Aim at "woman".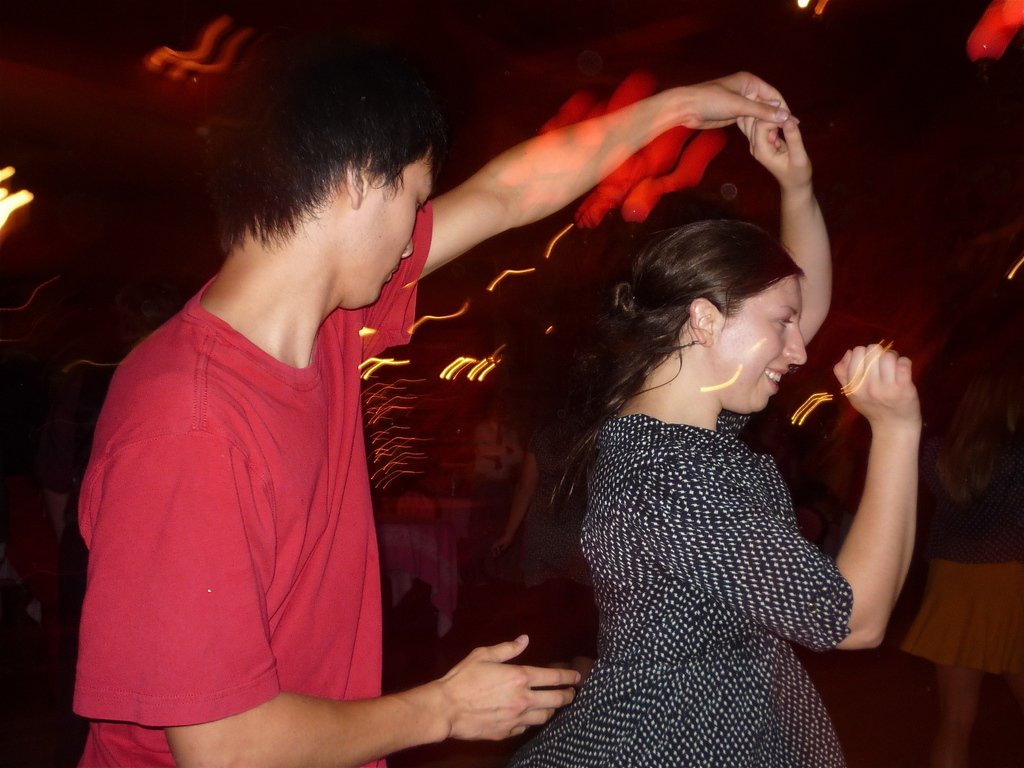
Aimed at 439, 104, 922, 764.
